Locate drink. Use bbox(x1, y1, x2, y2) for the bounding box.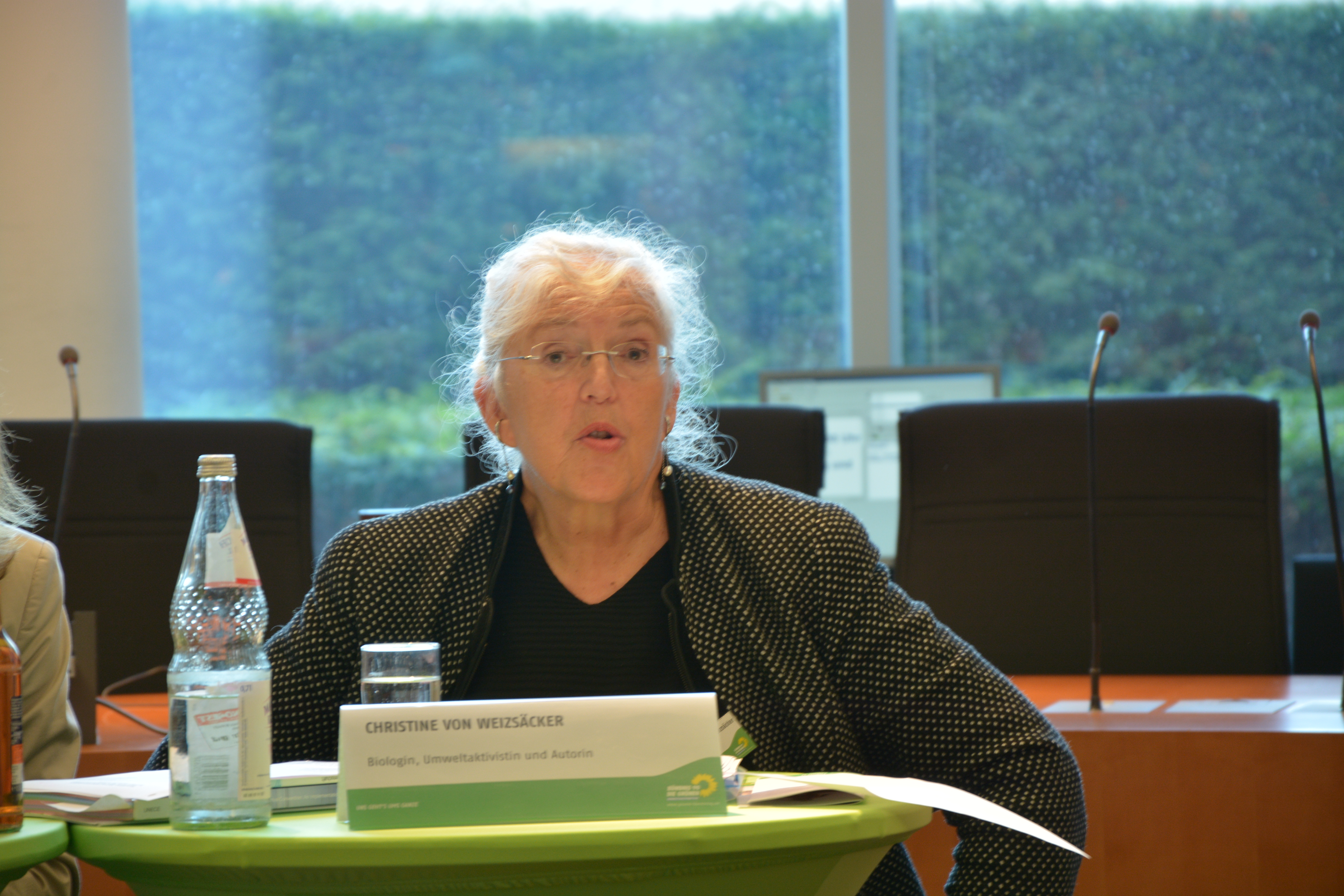
bbox(37, 101, 61, 186).
